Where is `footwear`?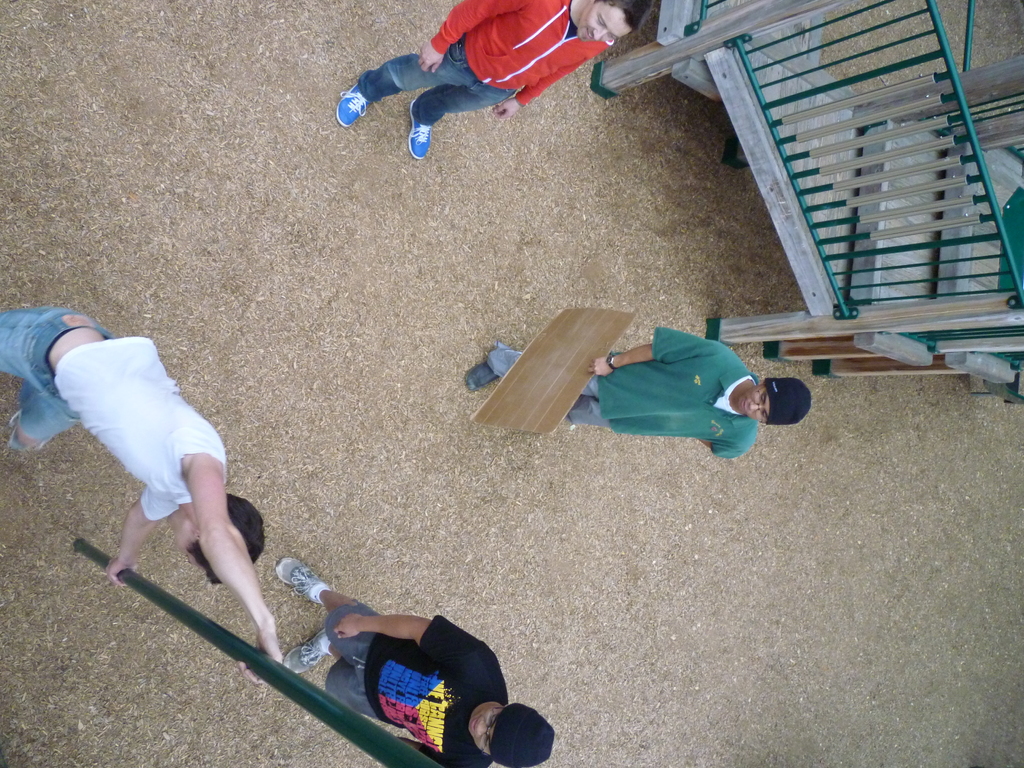
335/85/371/127.
